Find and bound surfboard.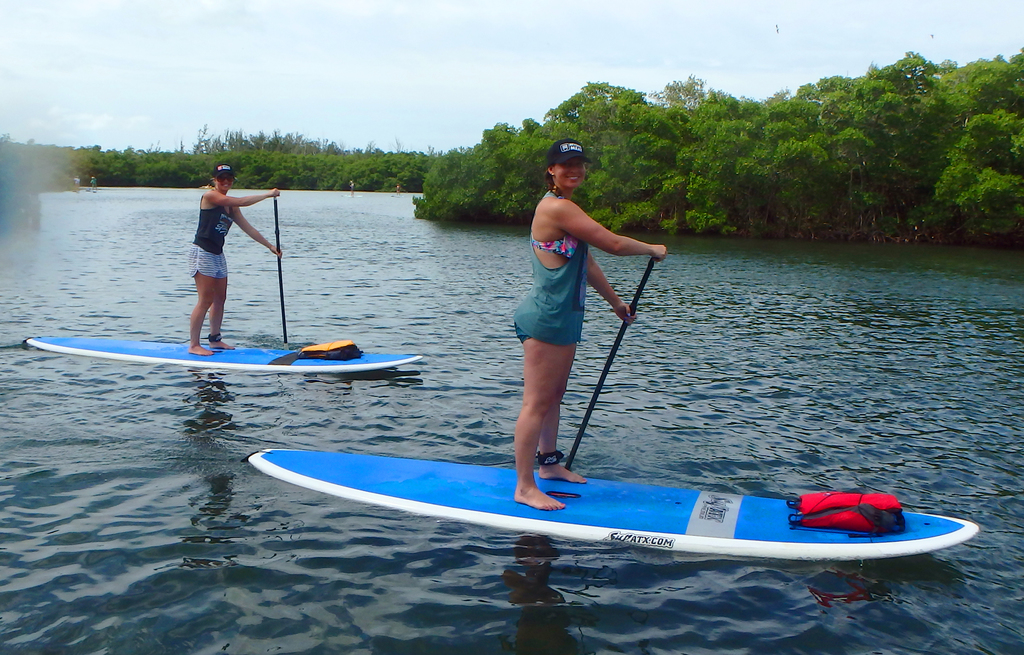
Bound: bbox=[246, 447, 980, 563].
